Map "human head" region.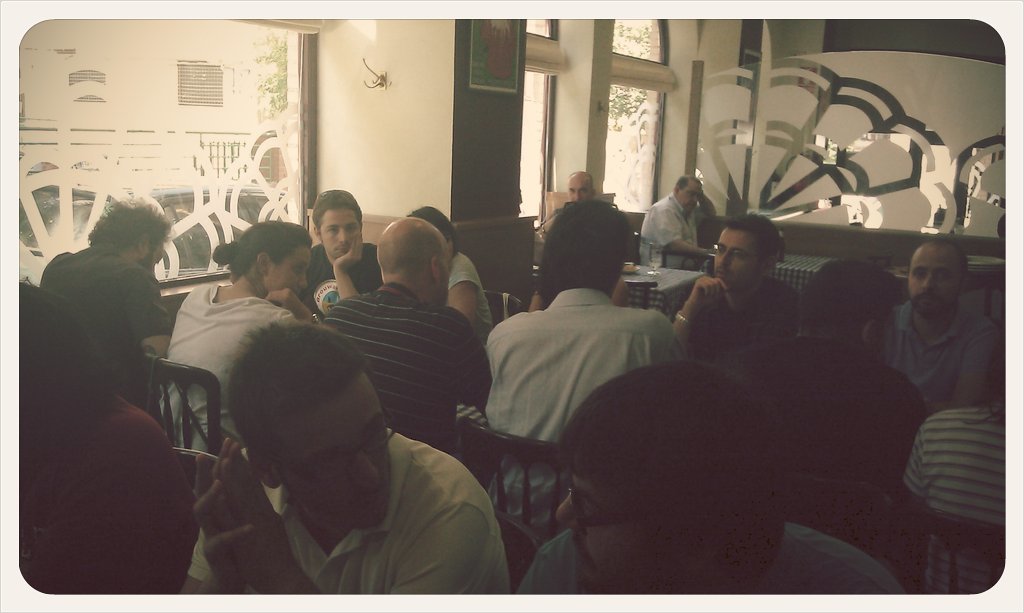
Mapped to l=374, t=216, r=453, b=301.
